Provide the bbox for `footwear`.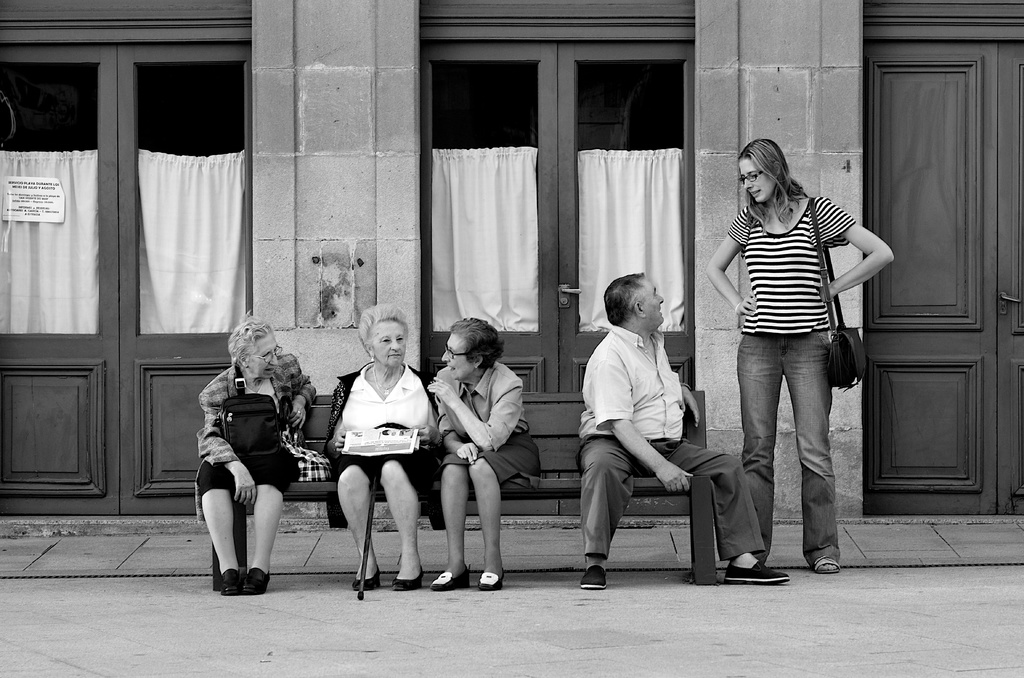
(220, 562, 240, 597).
